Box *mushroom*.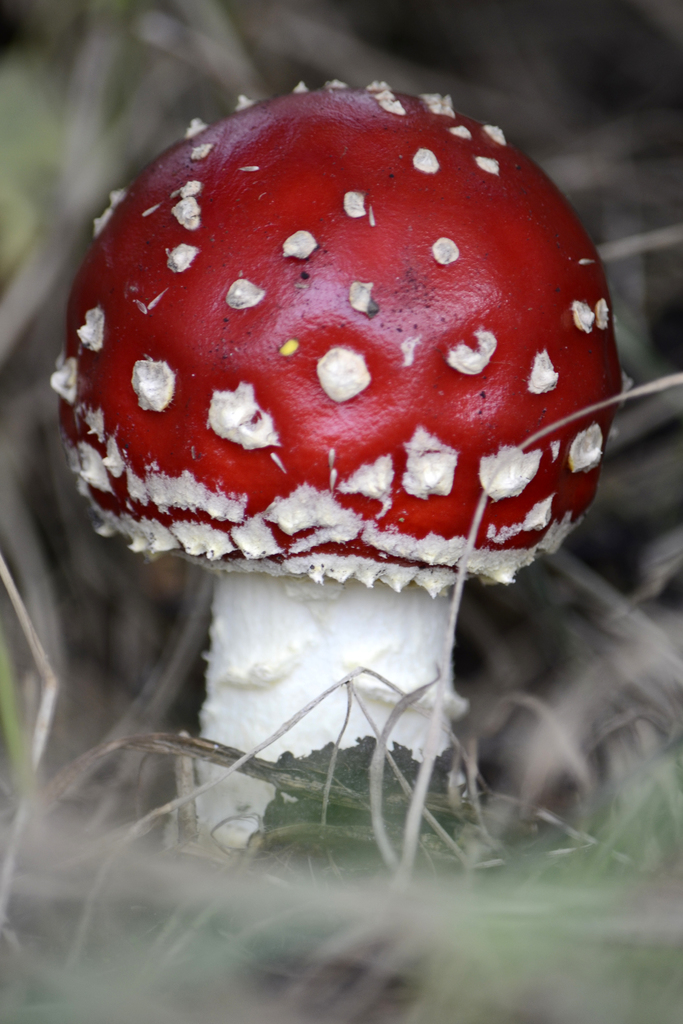
rect(32, 35, 646, 769).
